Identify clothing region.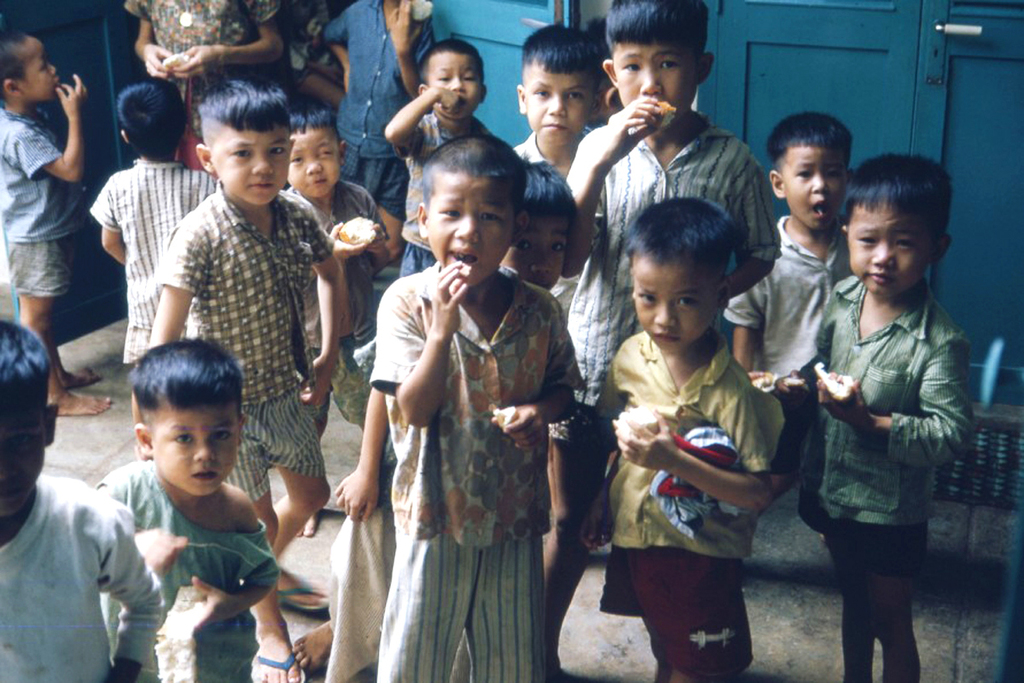
Region: [323, 0, 433, 219].
